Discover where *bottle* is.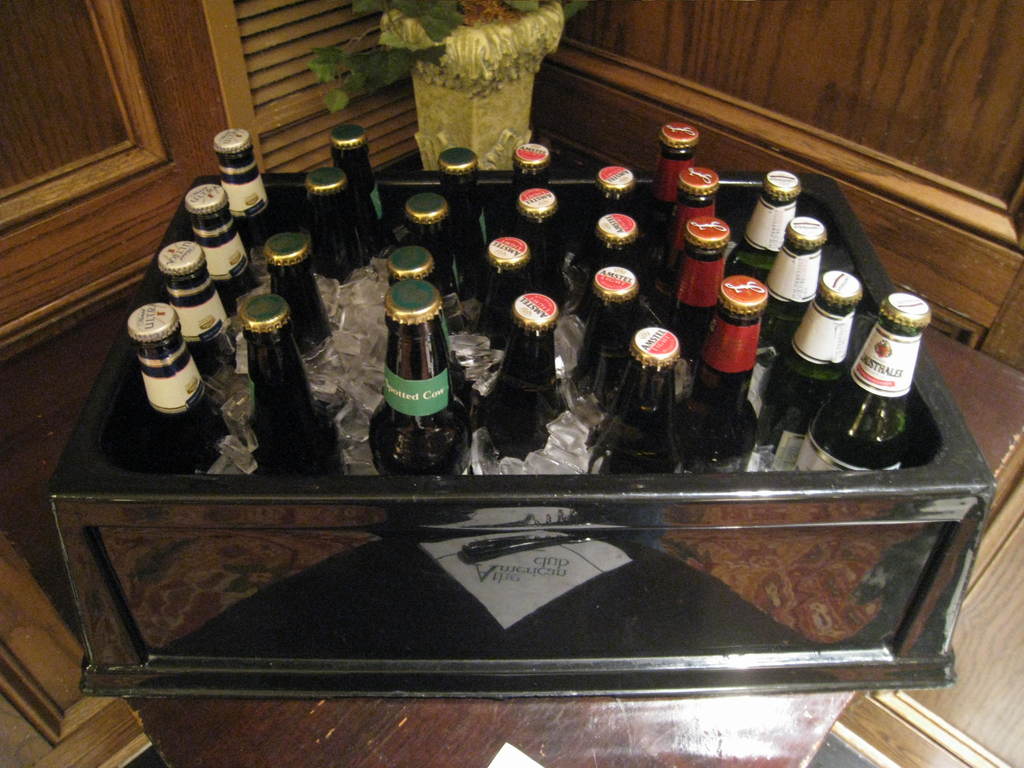
Discovered at (160, 243, 245, 365).
